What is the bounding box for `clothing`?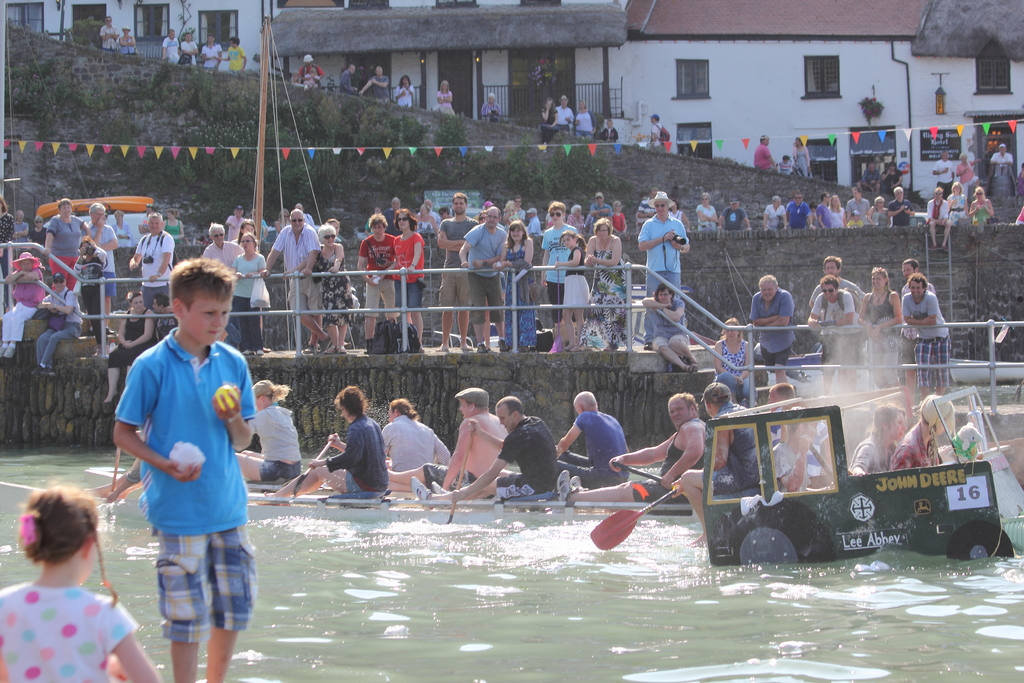
[650,118,665,152].
